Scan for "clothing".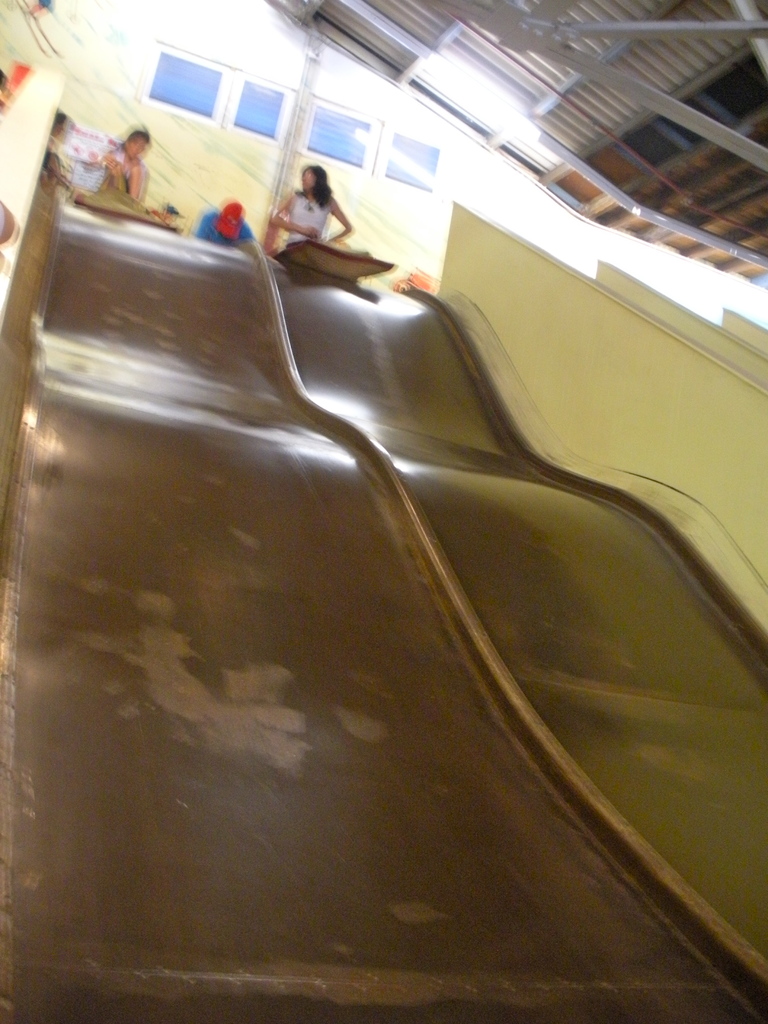
Scan result: Rect(86, 147, 150, 192).
